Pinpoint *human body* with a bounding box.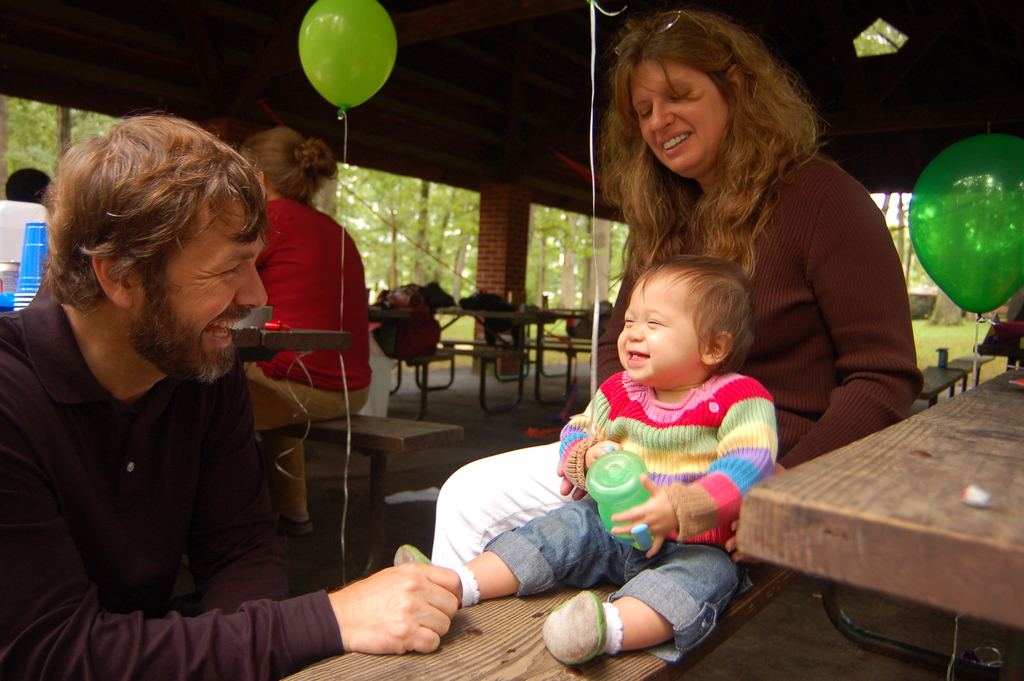
pyautogui.locateOnScreen(19, 124, 444, 659).
